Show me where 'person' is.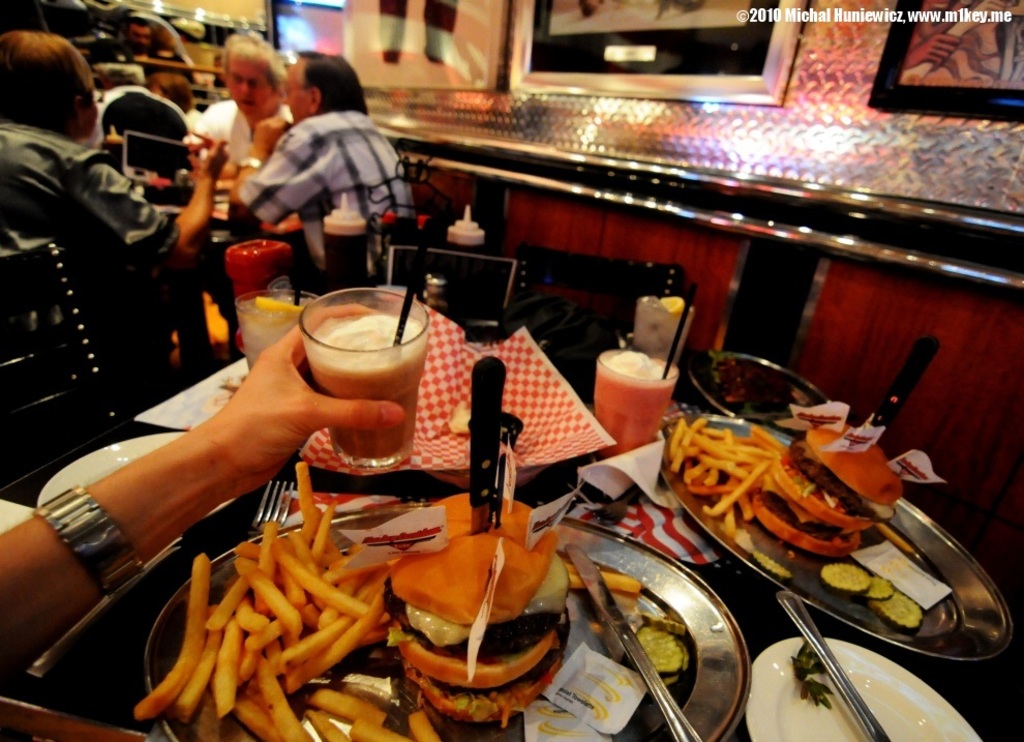
'person' is at bbox(133, 68, 205, 133).
